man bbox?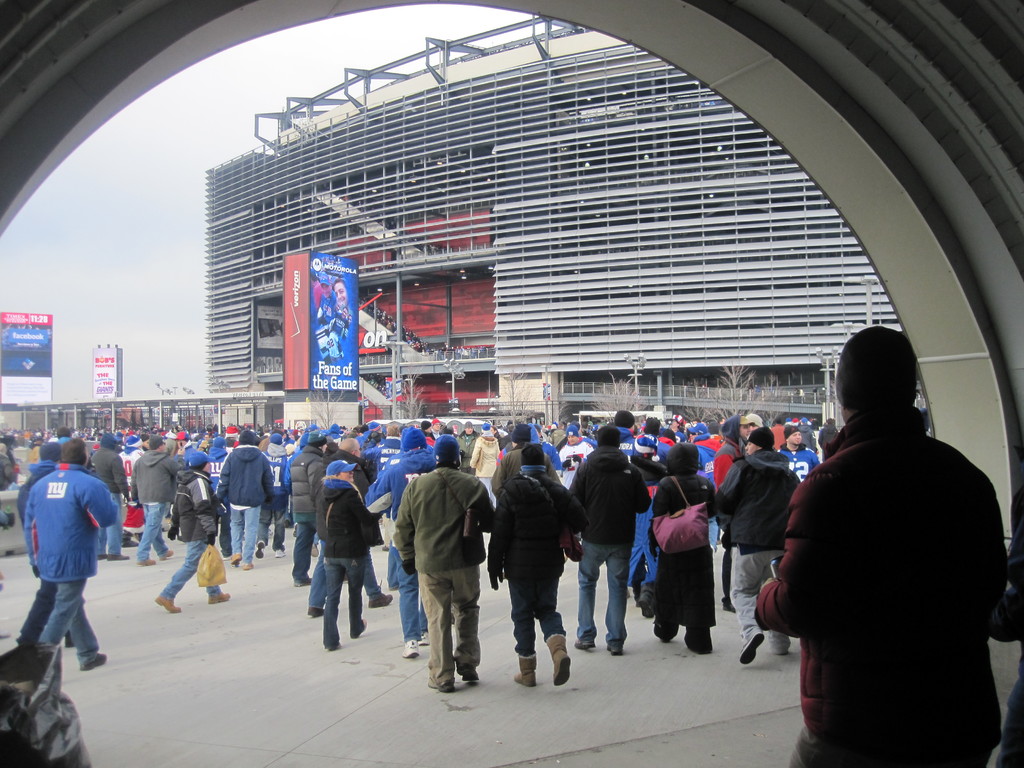
BBox(391, 431, 497, 696)
